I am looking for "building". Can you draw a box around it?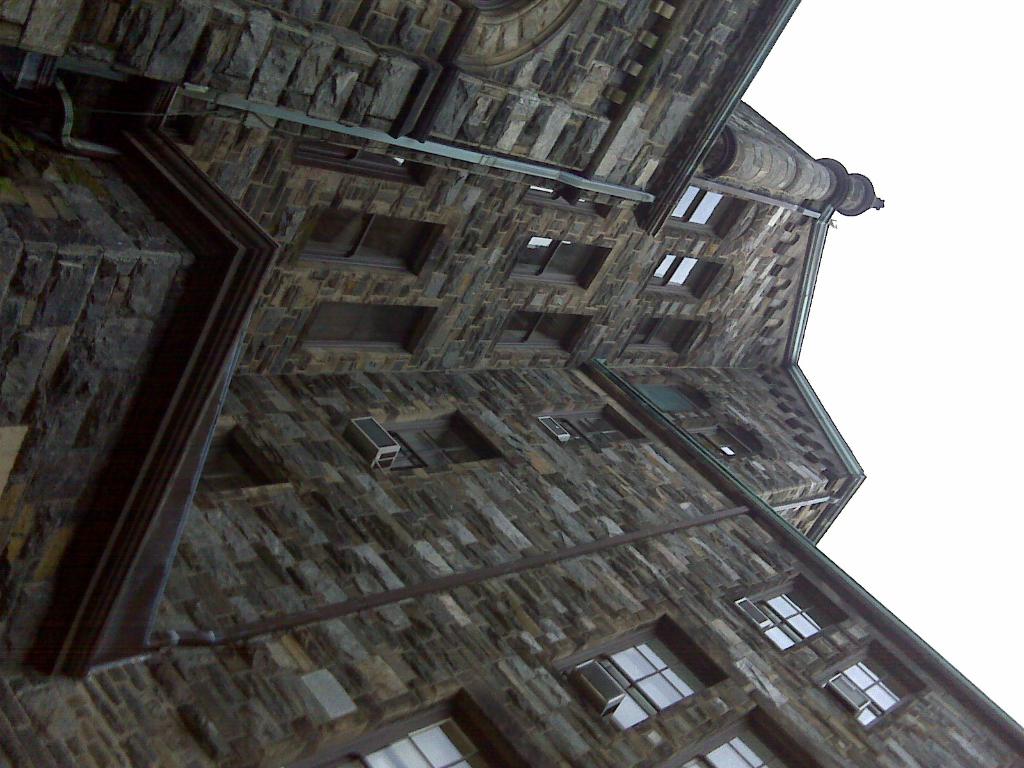
Sure, the bounding box is 0/0/1023/767.
